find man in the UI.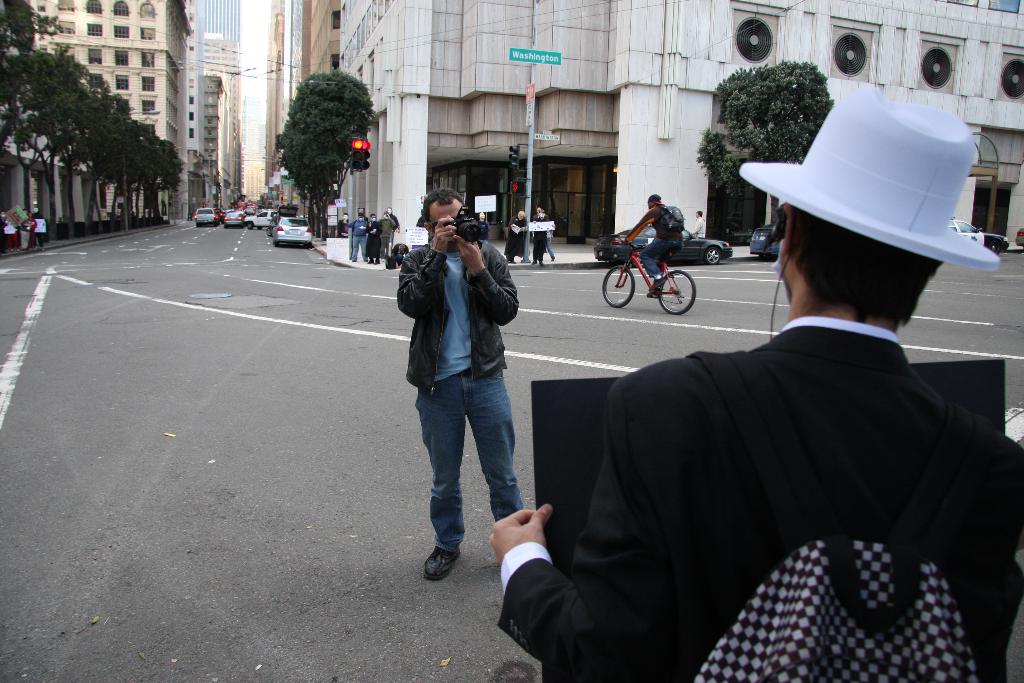
UI element at box(358, 211, 383, 265).
